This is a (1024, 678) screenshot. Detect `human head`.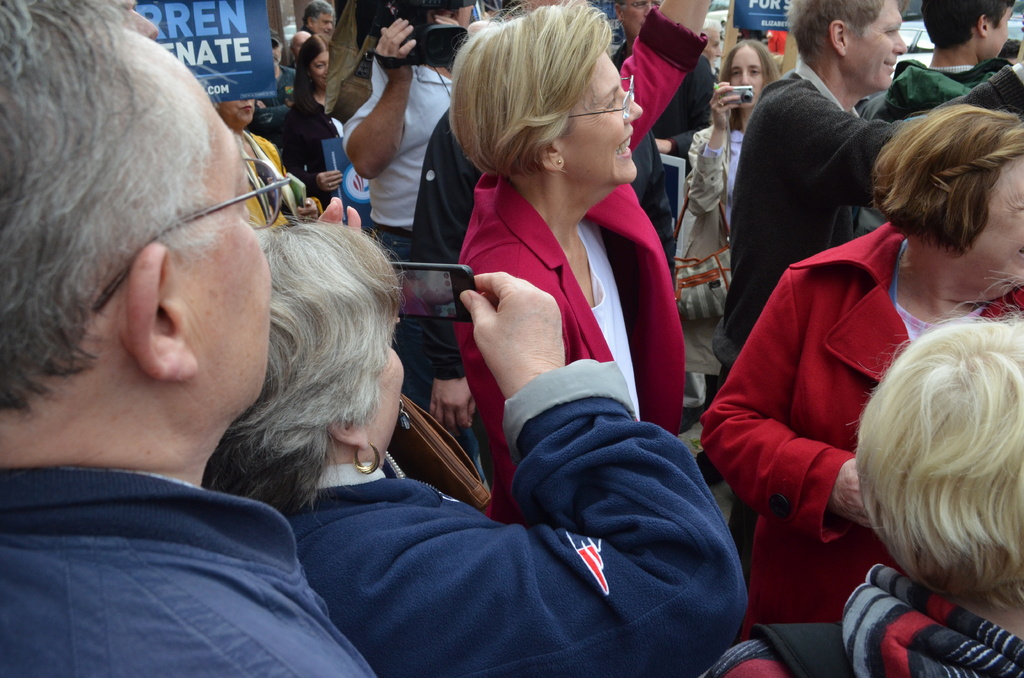
(x1=451, y1=6, x2=641, y2=184).
